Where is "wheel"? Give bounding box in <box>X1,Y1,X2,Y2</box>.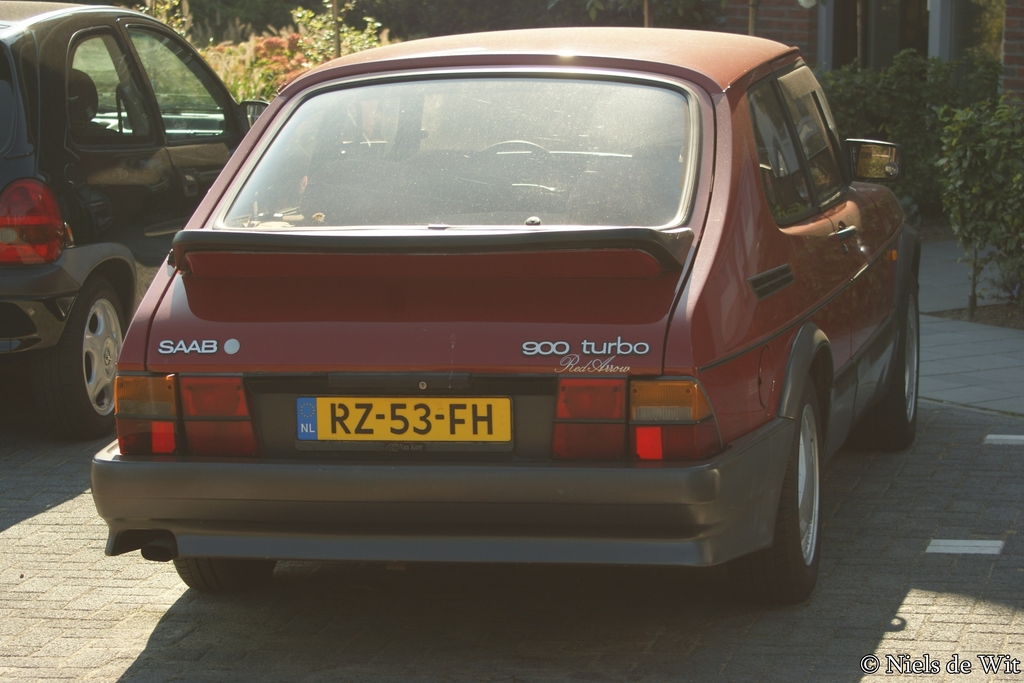
<box>27,276,138,436</box>.
